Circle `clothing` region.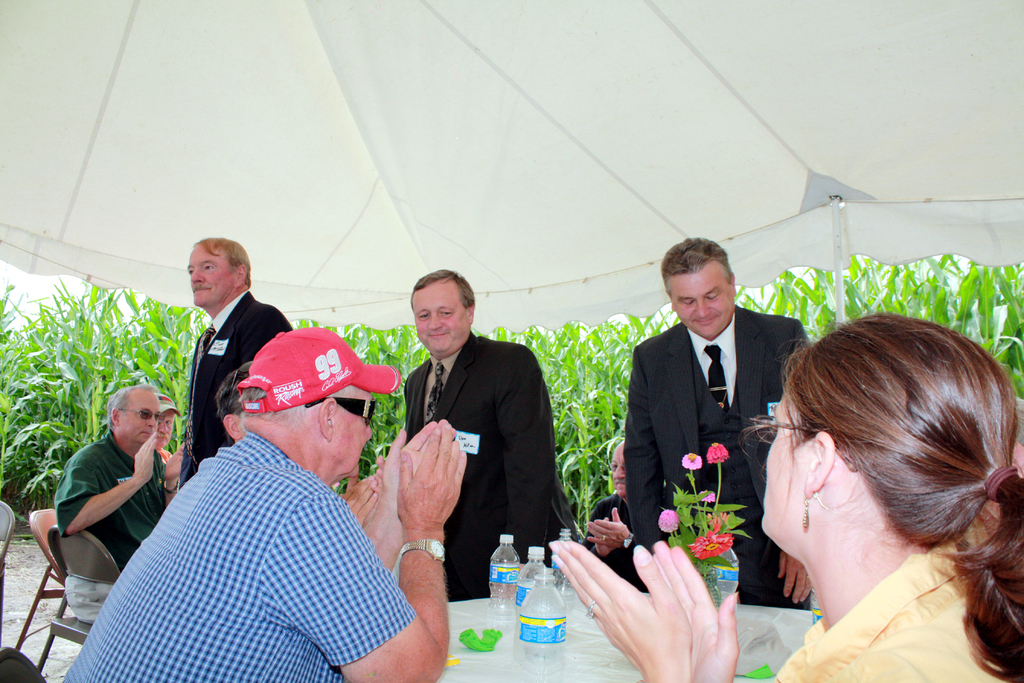
Region: locate(774, 538, 1023, 682).
